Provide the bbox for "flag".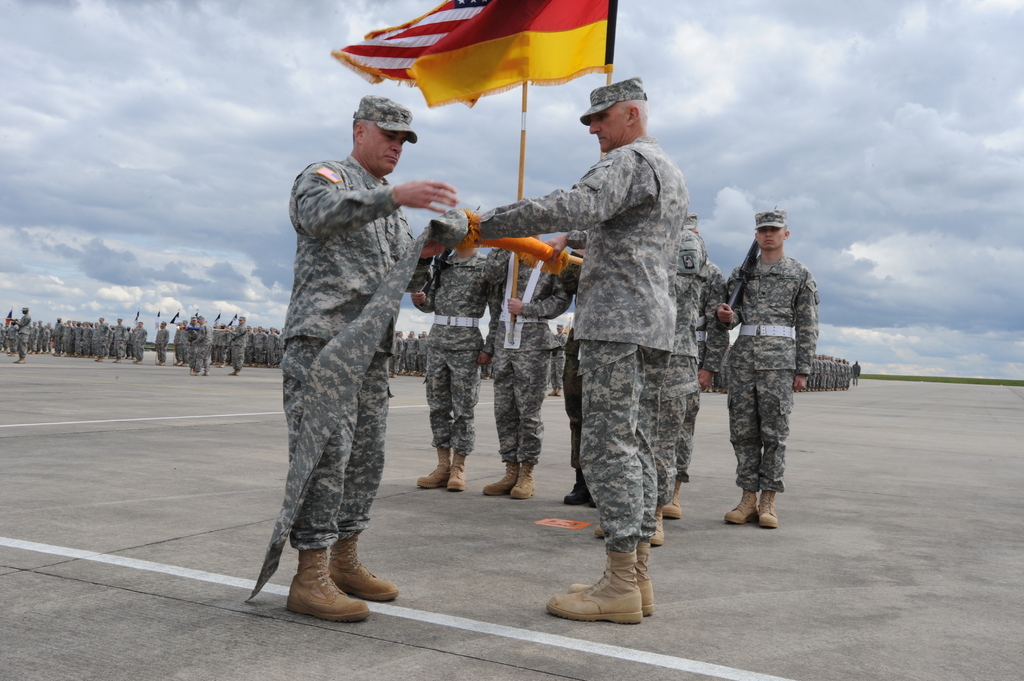
346:1:618:122.
